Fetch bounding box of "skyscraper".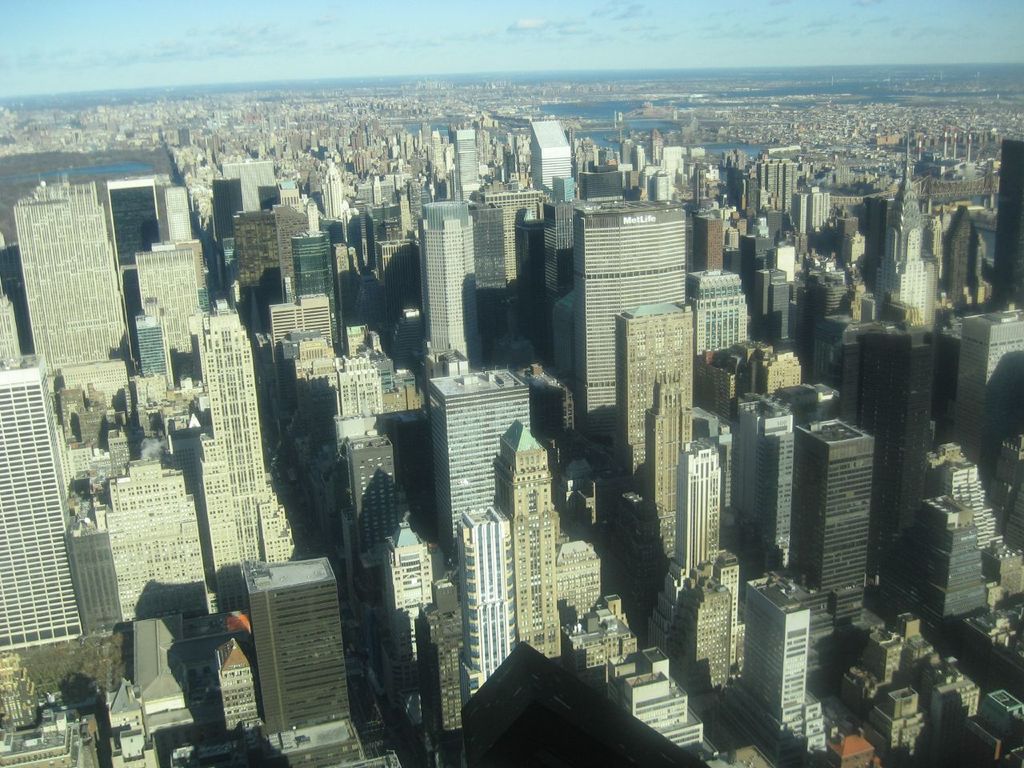
Bbox: 427/367/528/552.
